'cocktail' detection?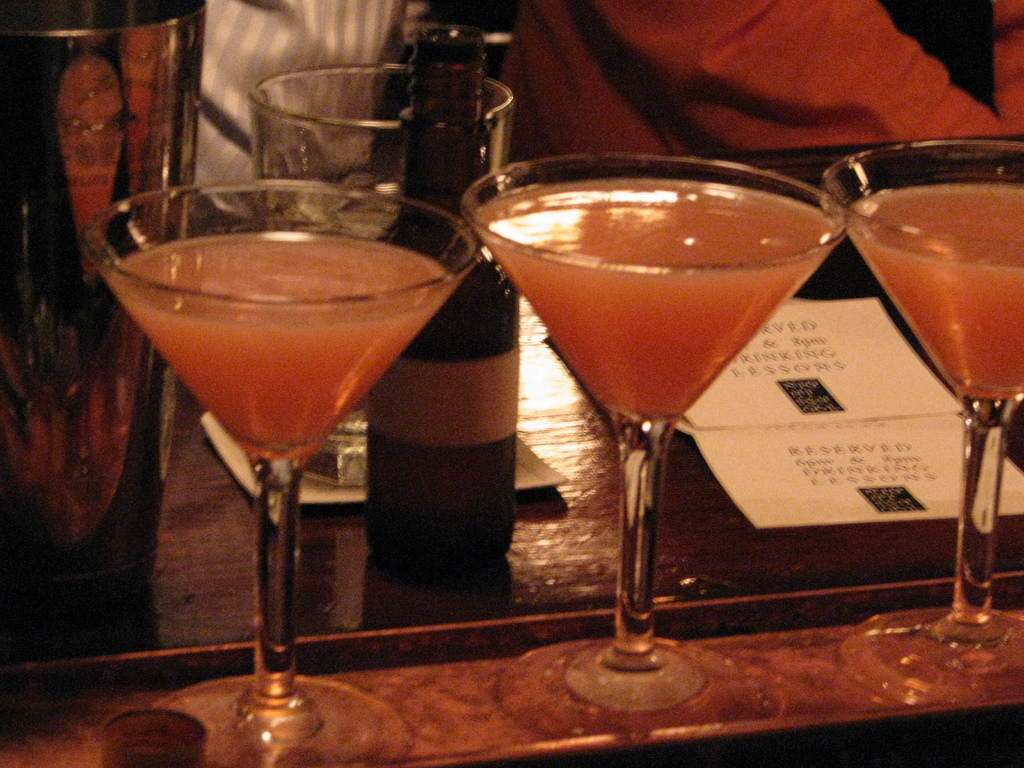
detection(820, 137, 1023, 709)
